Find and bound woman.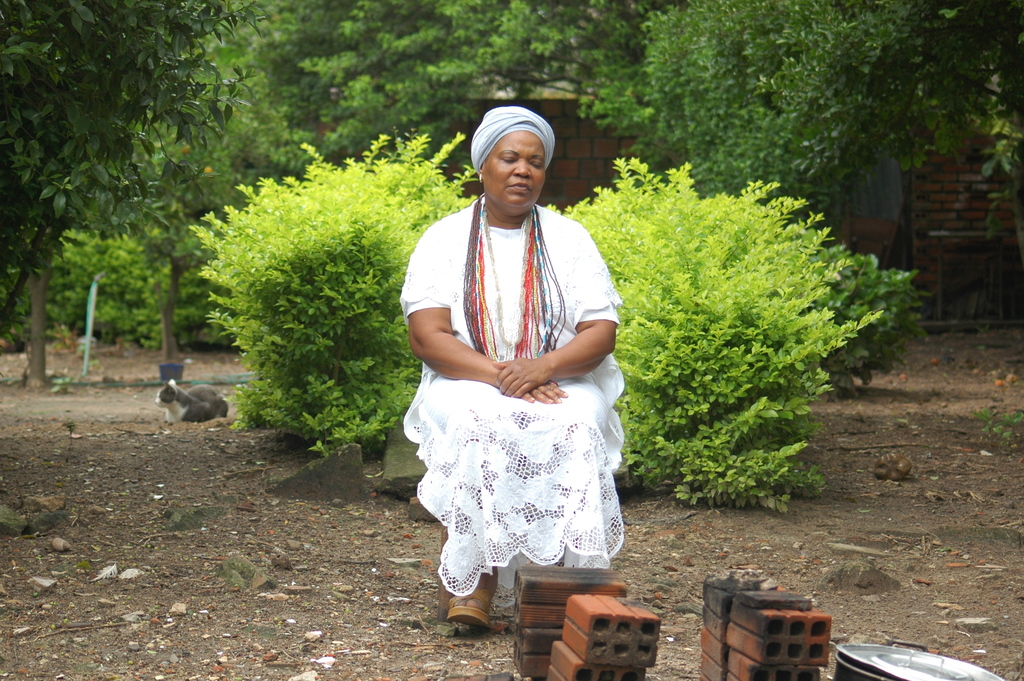
Bound: <region>413, 99, 634, 637</region>.
